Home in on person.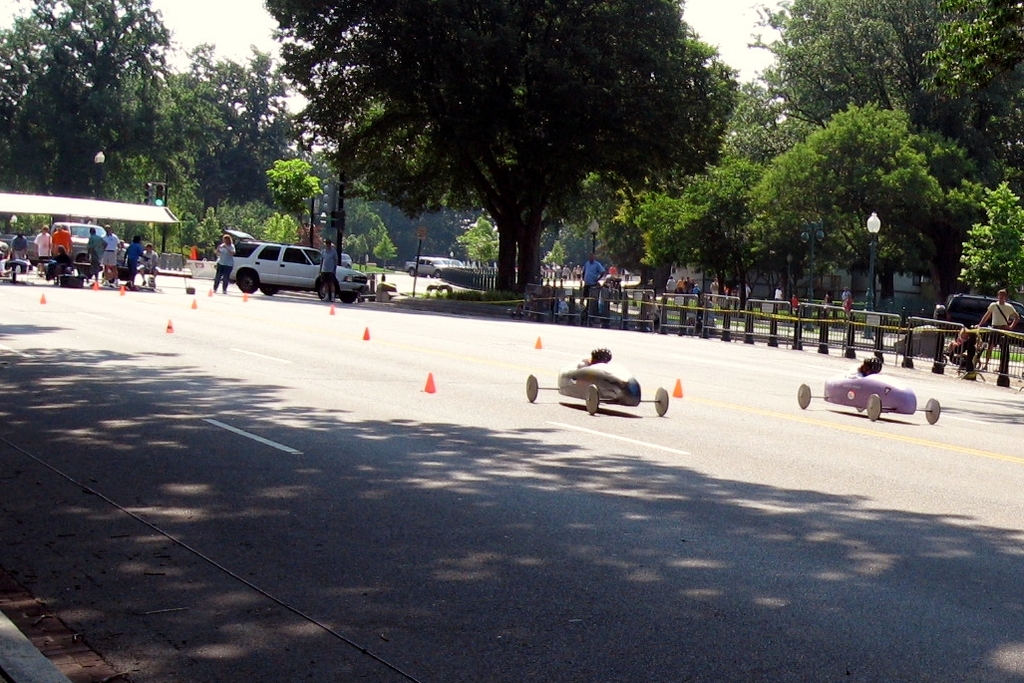
Homed in at BBox(50, 224, 69, 263).
